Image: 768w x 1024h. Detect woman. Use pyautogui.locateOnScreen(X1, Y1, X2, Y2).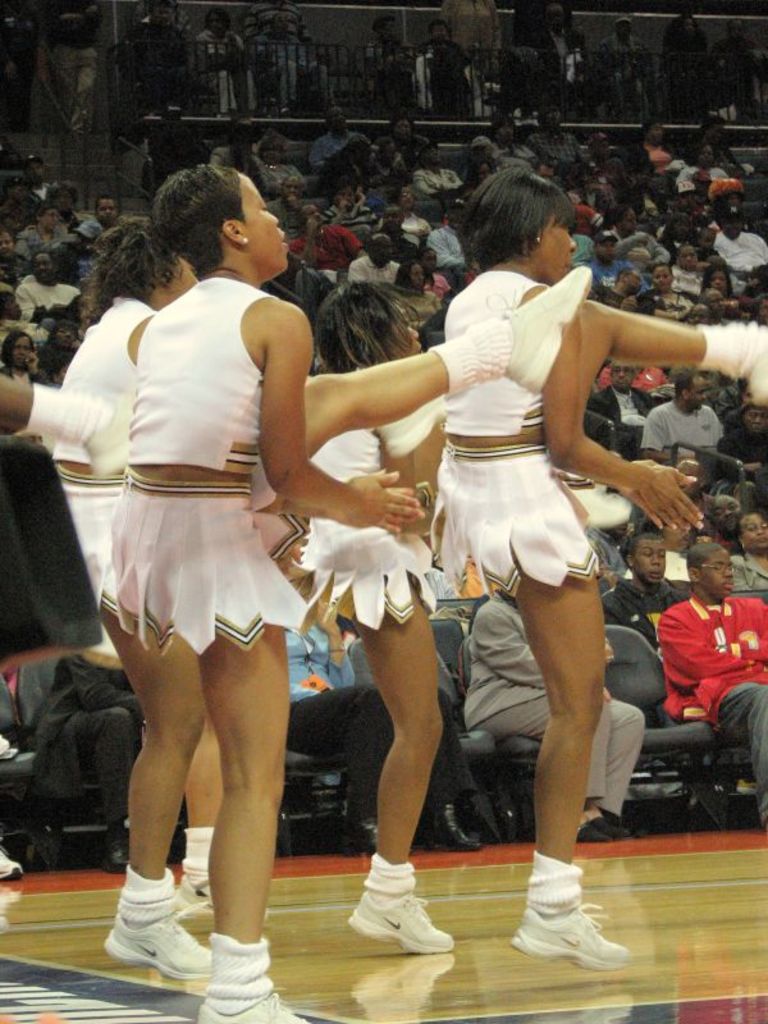
pyautogui.locateOnScreen(45, 316, 76, 344).
